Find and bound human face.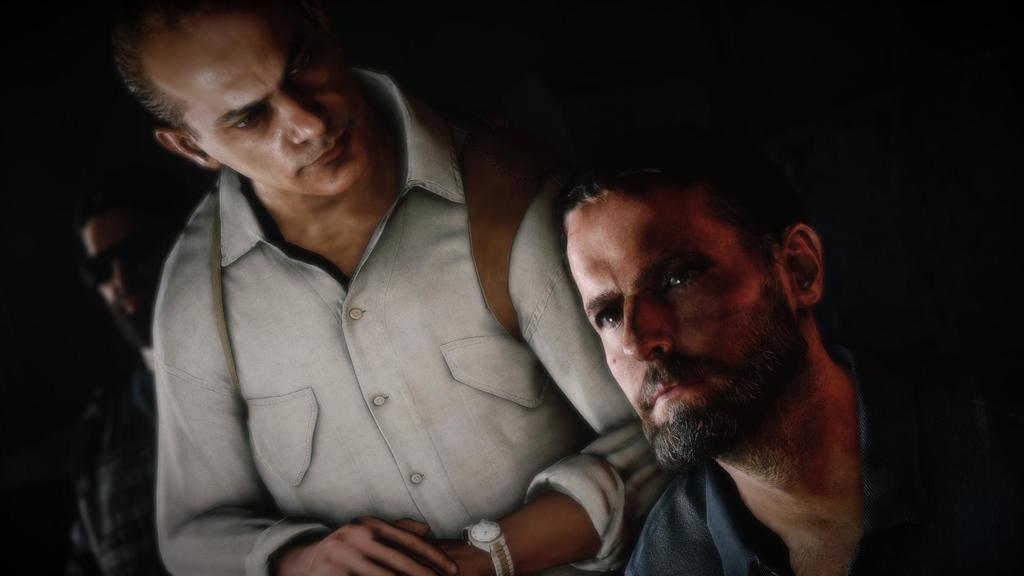
Bound: region(564, 190, 792, 466).
